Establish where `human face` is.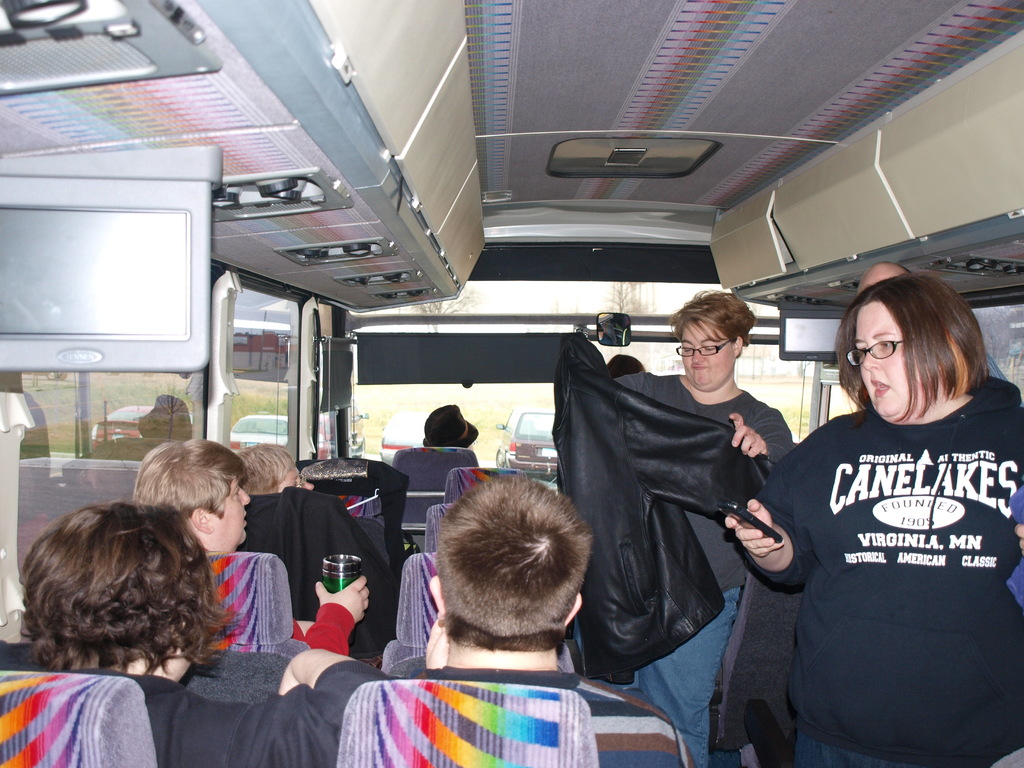
Established at {"x1": 856, "y1": 301, "x2": 918, "y2": 419}.
